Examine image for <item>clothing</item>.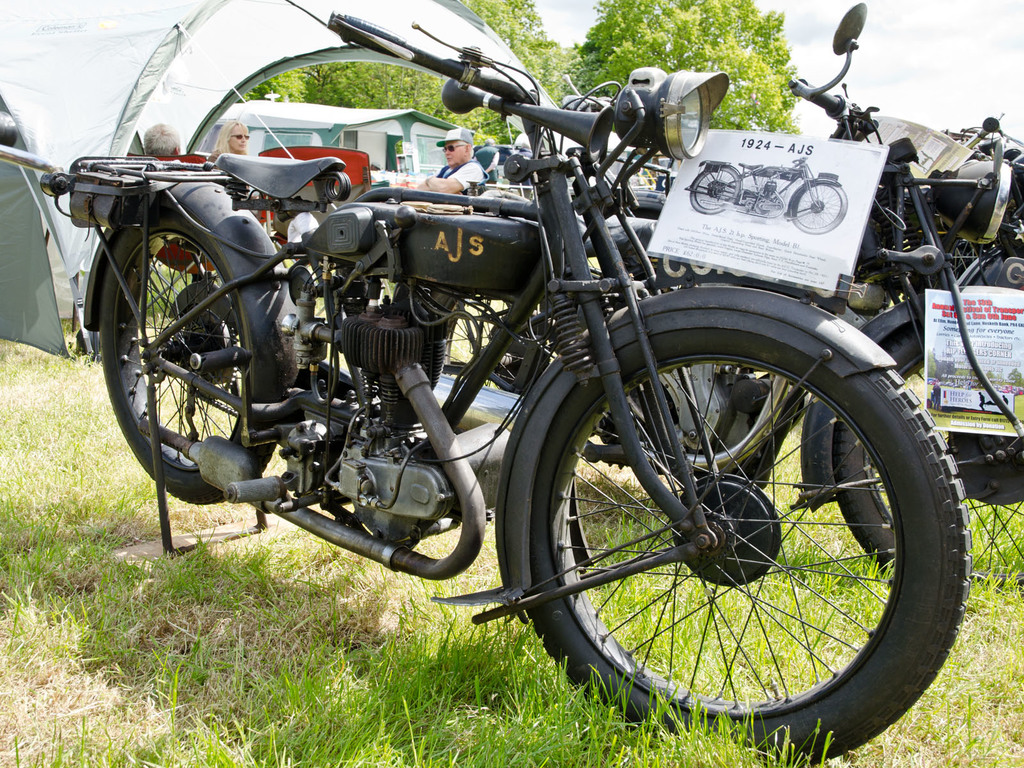
Examination result: x1=438, y1=163, x2=493, y2=194.
